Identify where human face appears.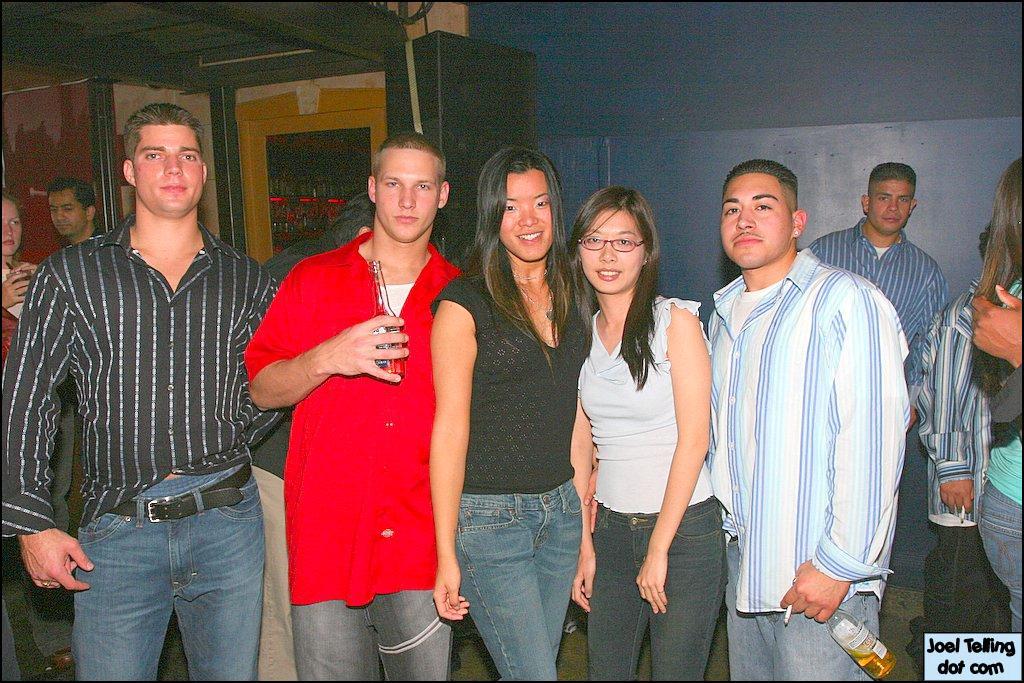
Appears at [left=0, top=200, right=21, bottom=251].
